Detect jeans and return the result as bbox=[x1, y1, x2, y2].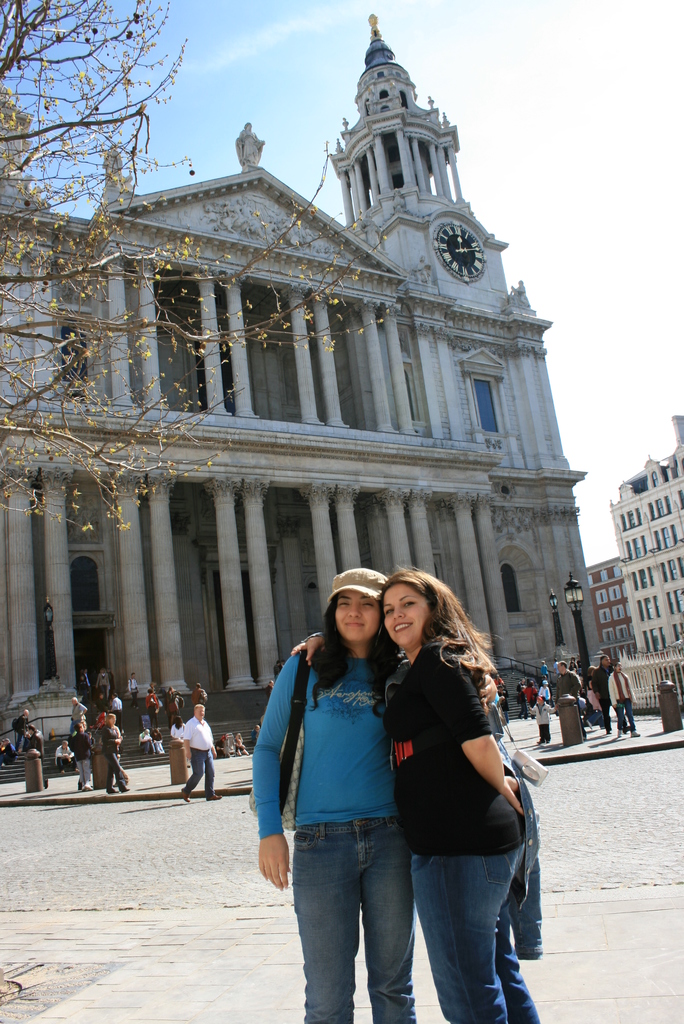
bbox=[292, 813, 434, 1016].
